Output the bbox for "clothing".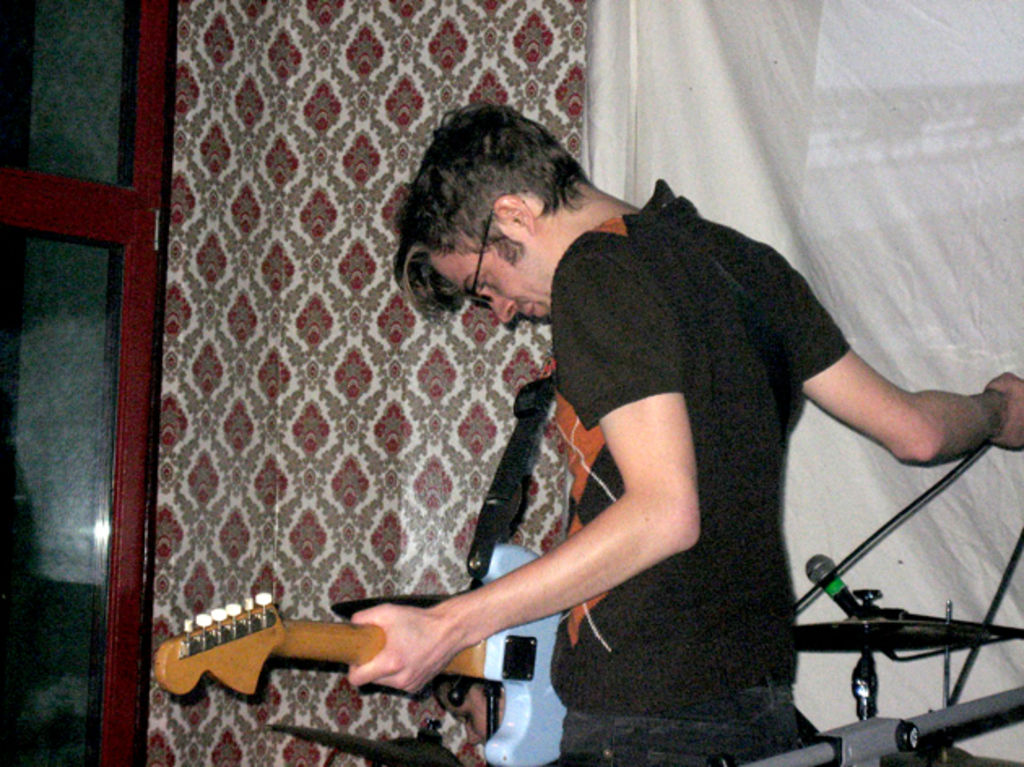
select_region(515, 187, 850, 765).
